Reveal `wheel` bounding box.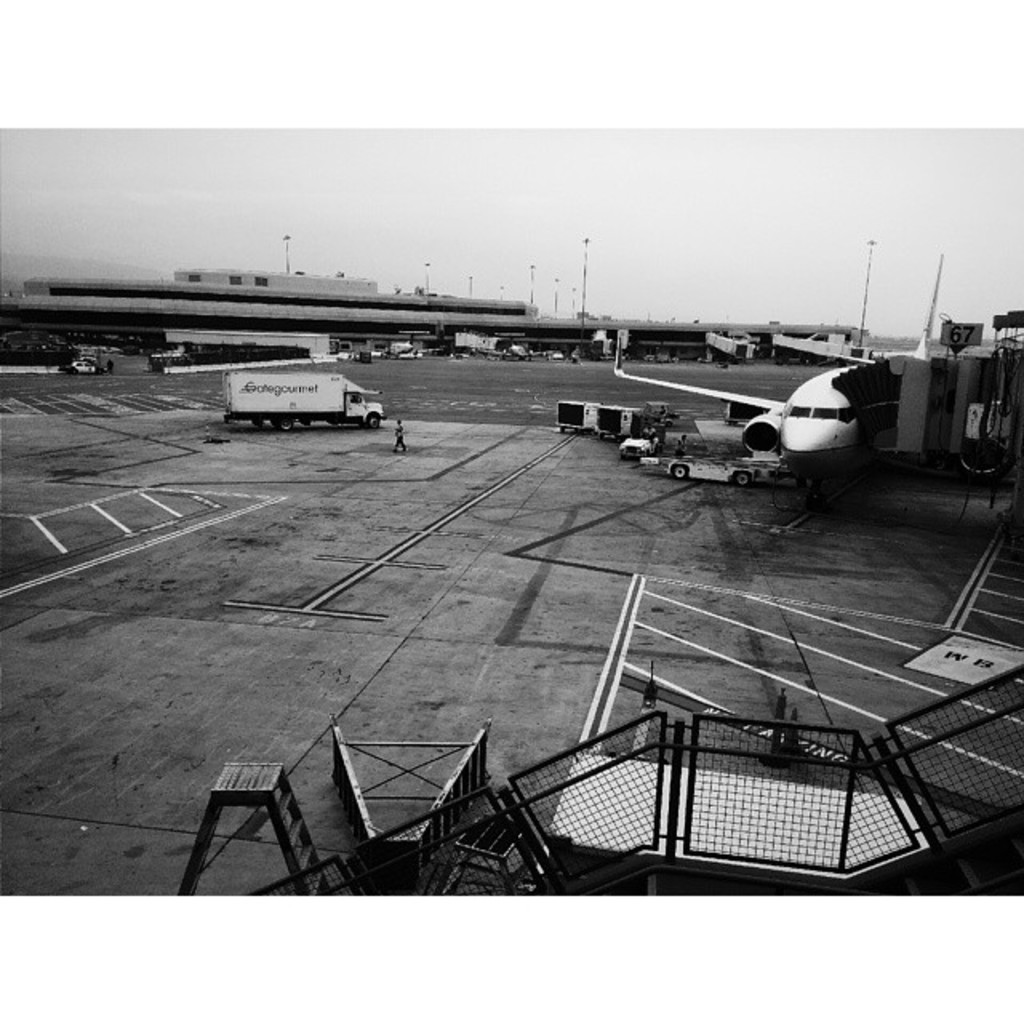
Revealed: [734,467,749,486].
